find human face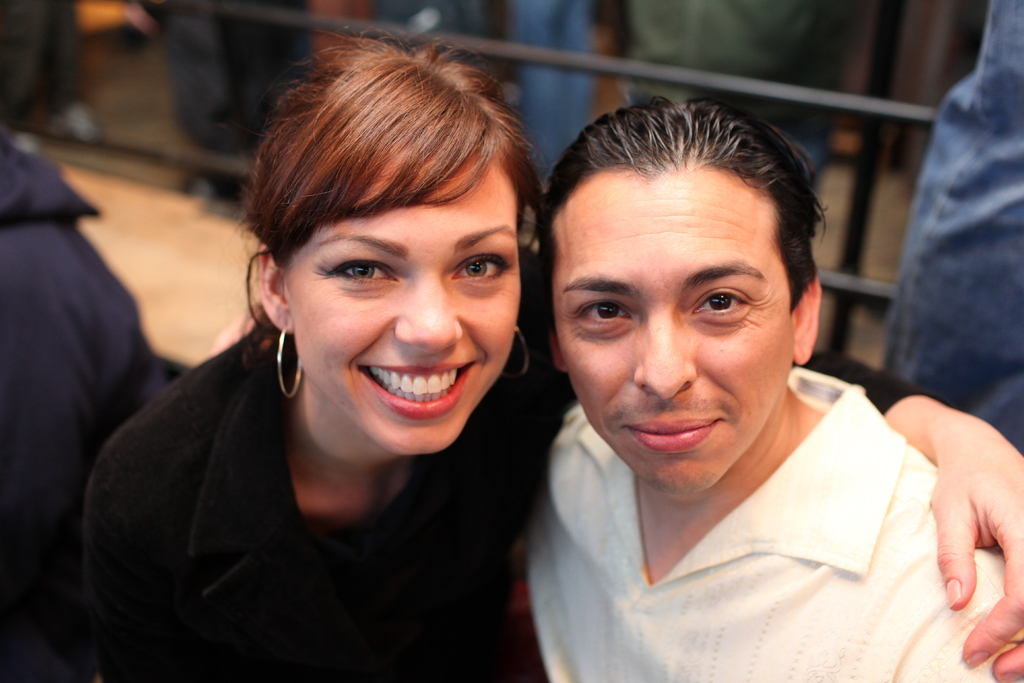
locate(279, 158, 525, 449)
